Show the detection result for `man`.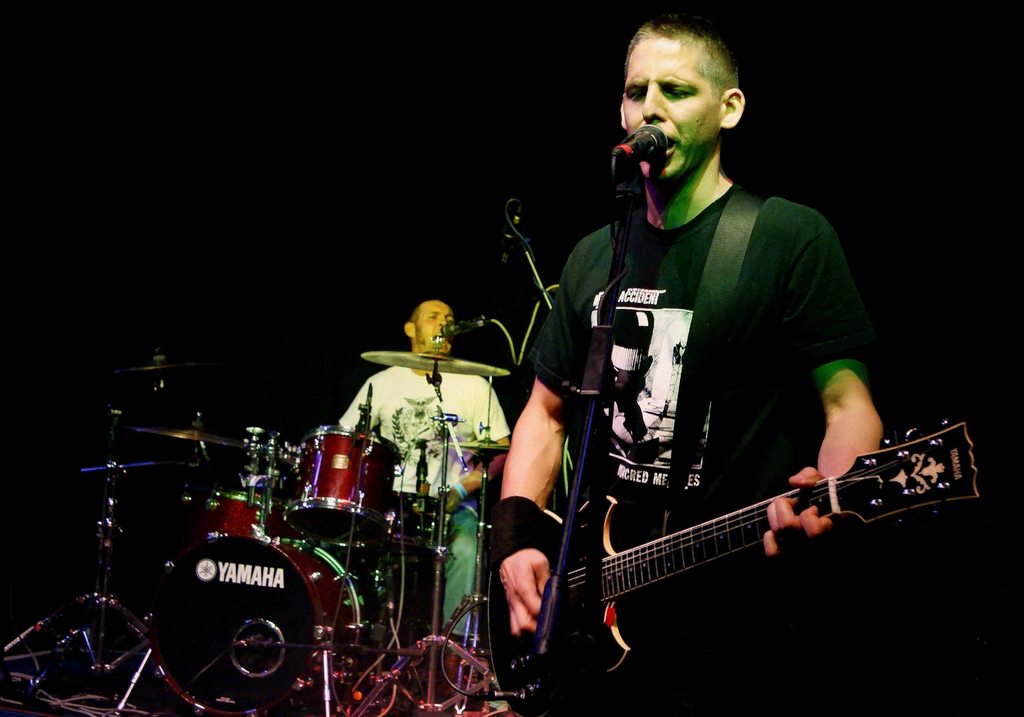
l=533, t=27, r=892, b=590.
